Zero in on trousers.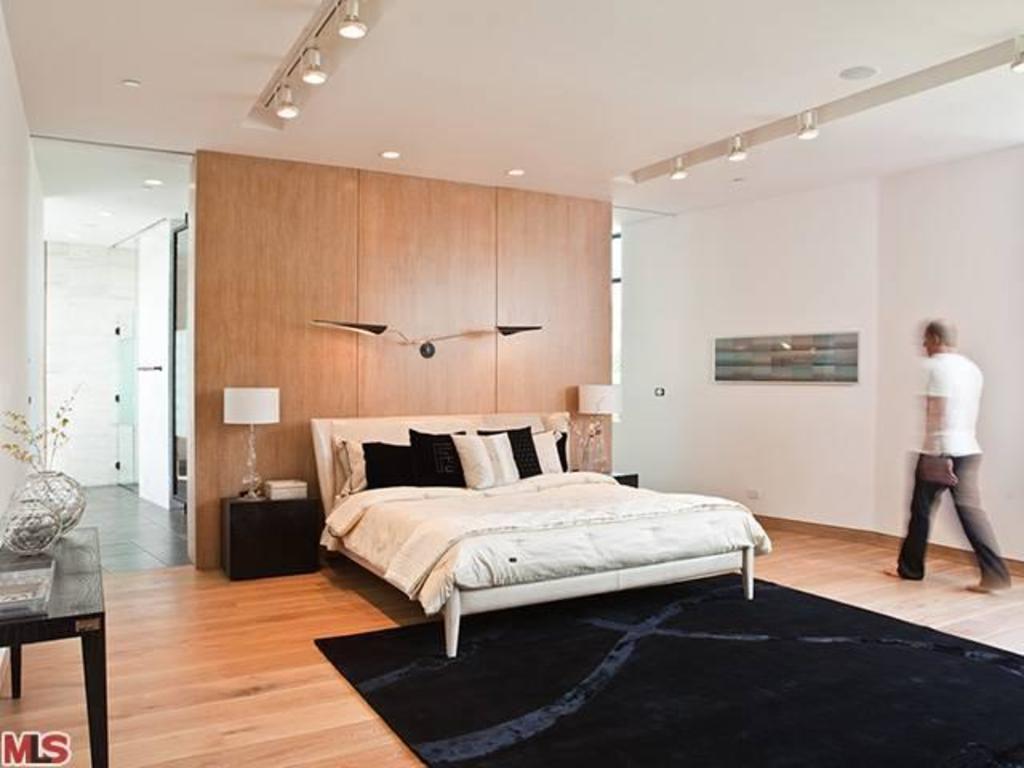
Zeroed in: select_region(906, 442, 995, 571).
